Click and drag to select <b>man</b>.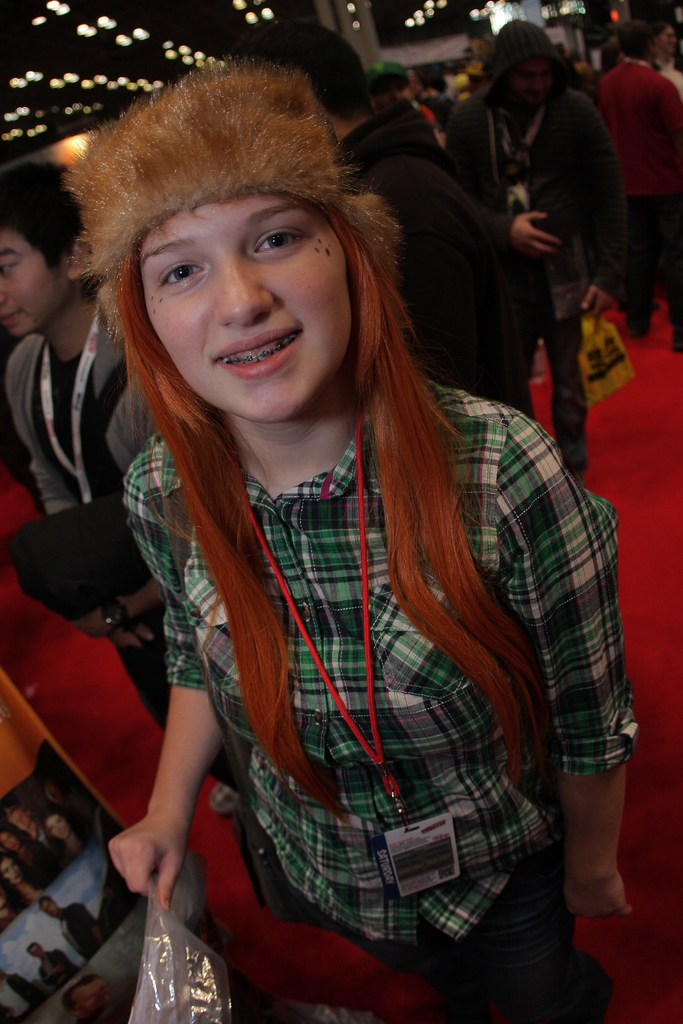
Selection: 0/161/226/816.
